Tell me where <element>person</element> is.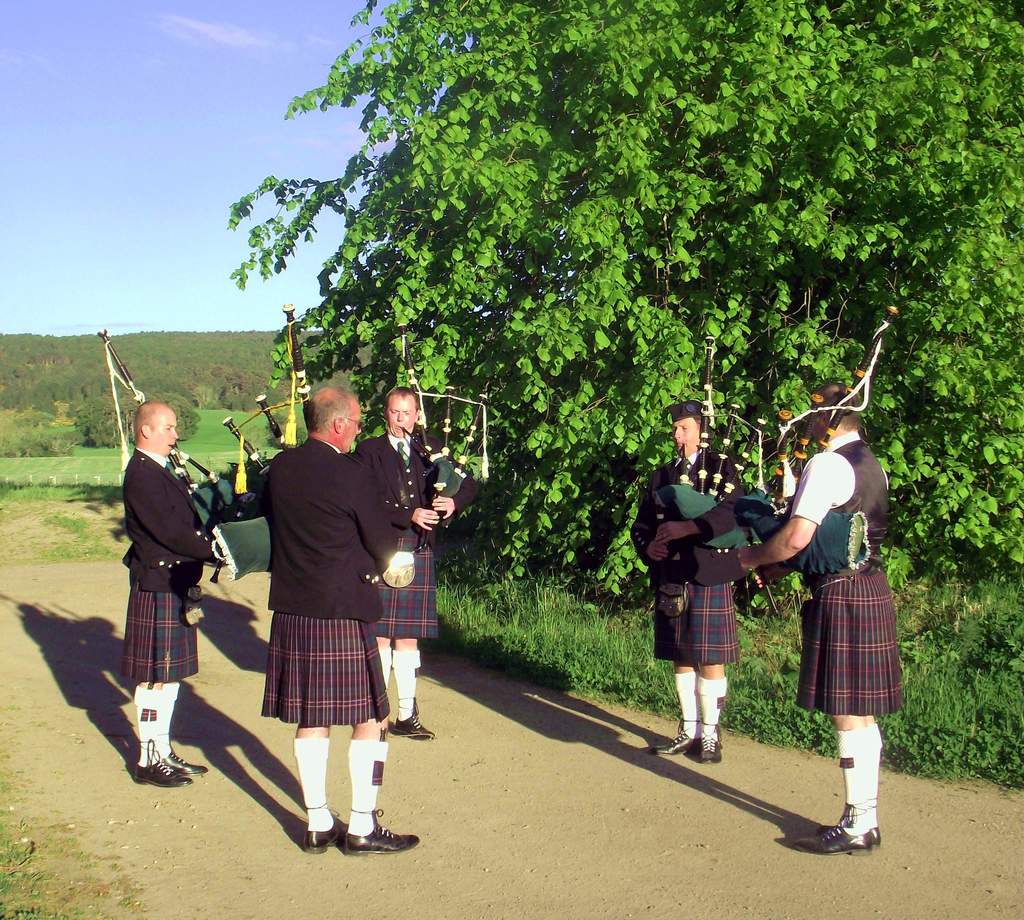
<element>person</element> is at pyautogui.locateOnScreen(259, 373, 422, 857).
